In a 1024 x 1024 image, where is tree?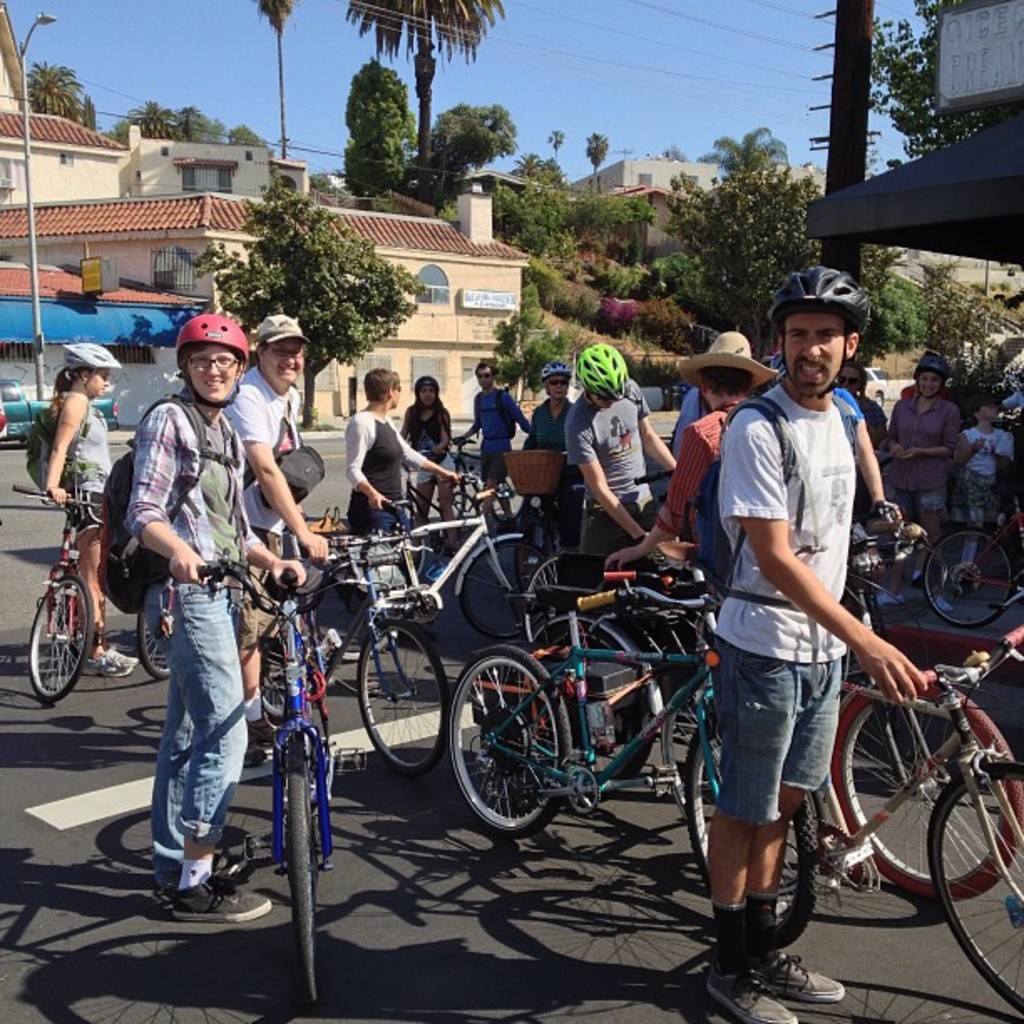
rect(127, 95, 186, 146).
